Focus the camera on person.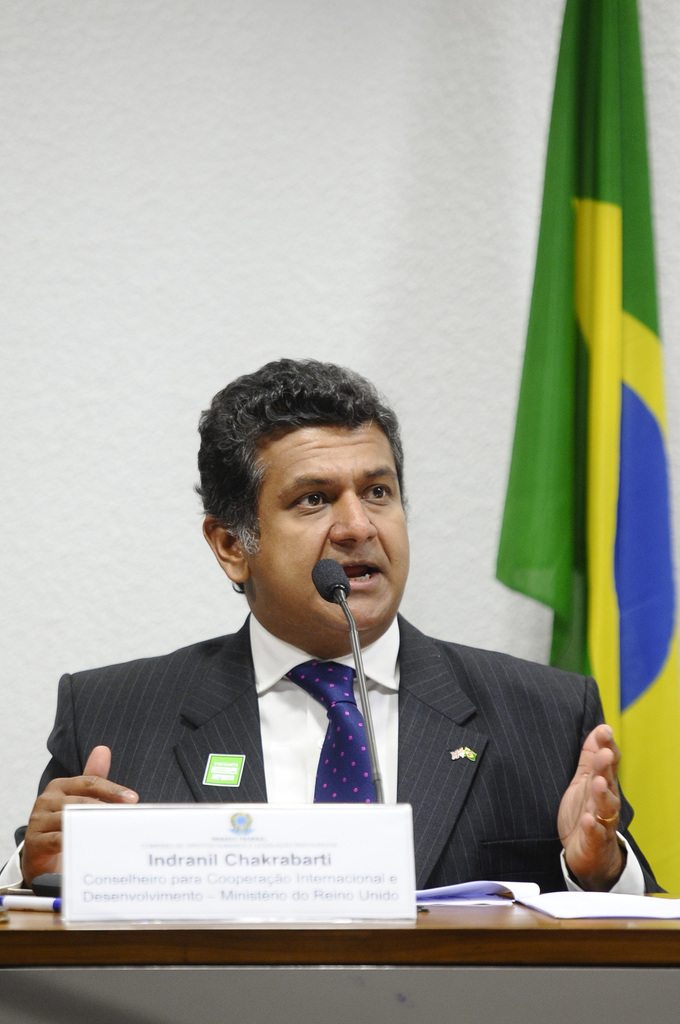
Focus region: 68:375:601:936.
